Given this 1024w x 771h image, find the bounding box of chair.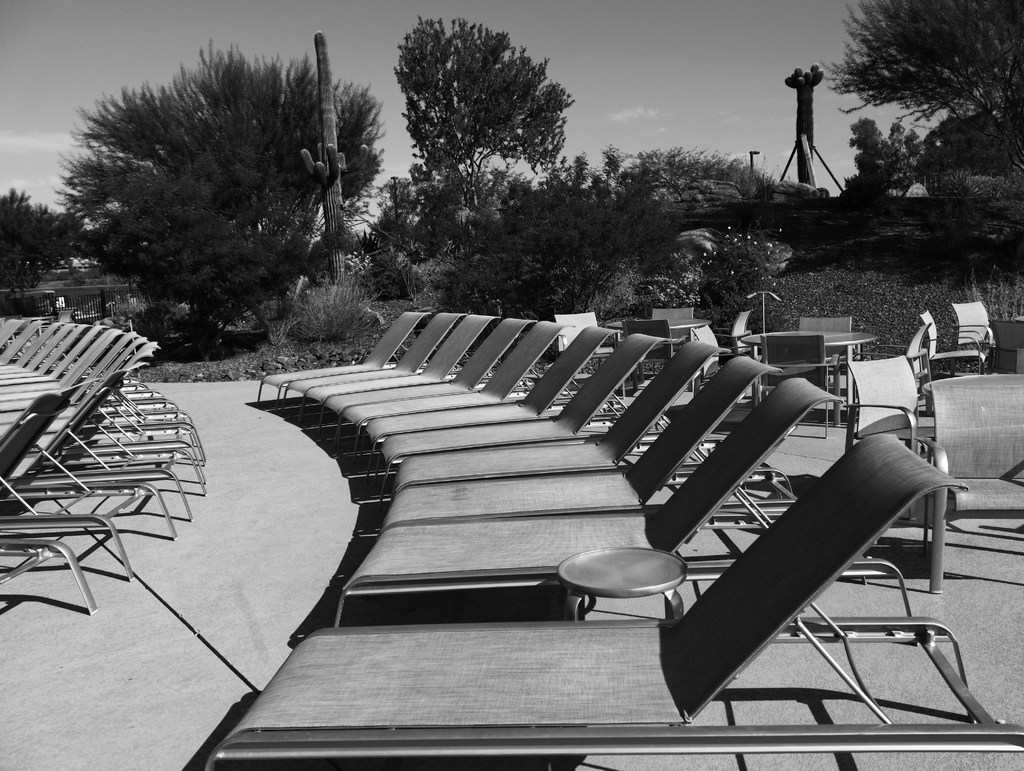
[922,375,1023,598].
